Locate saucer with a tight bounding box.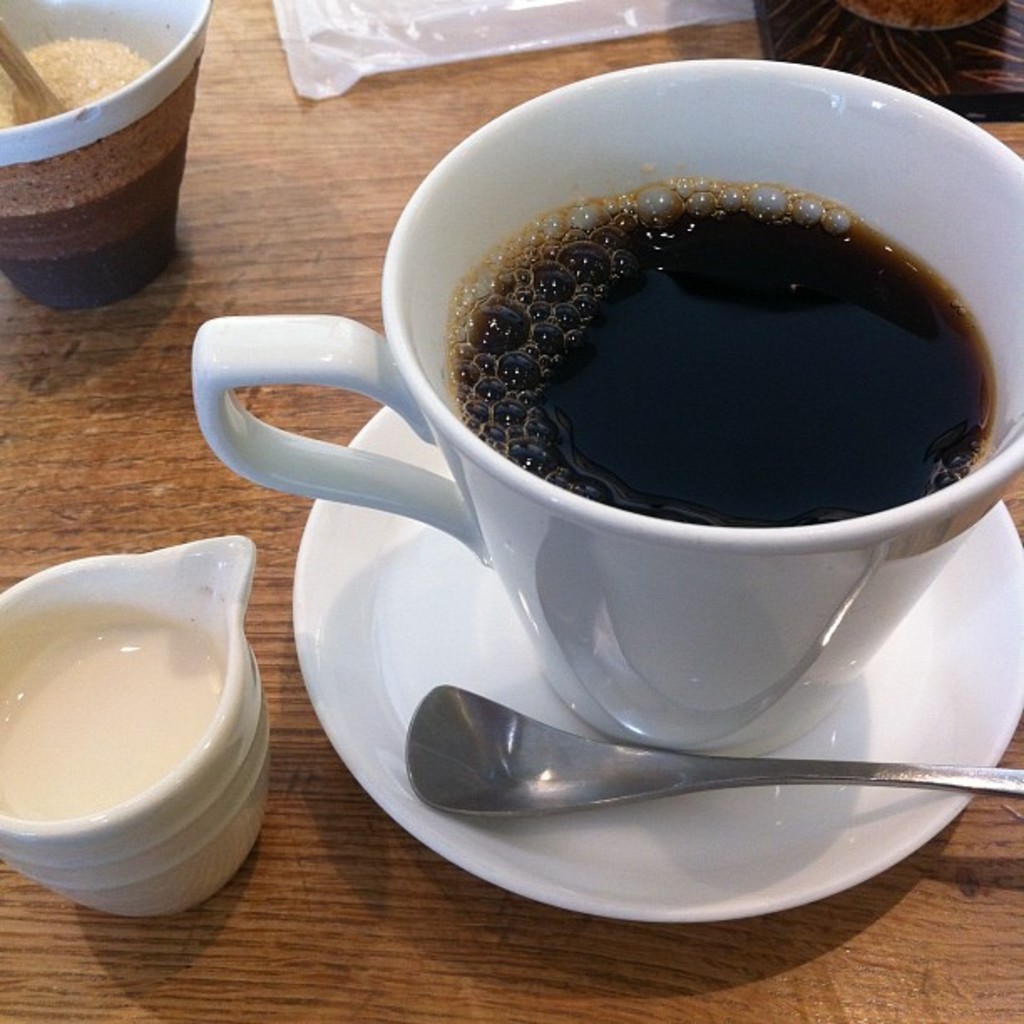
select_region(286, 413, 1022, 927).
